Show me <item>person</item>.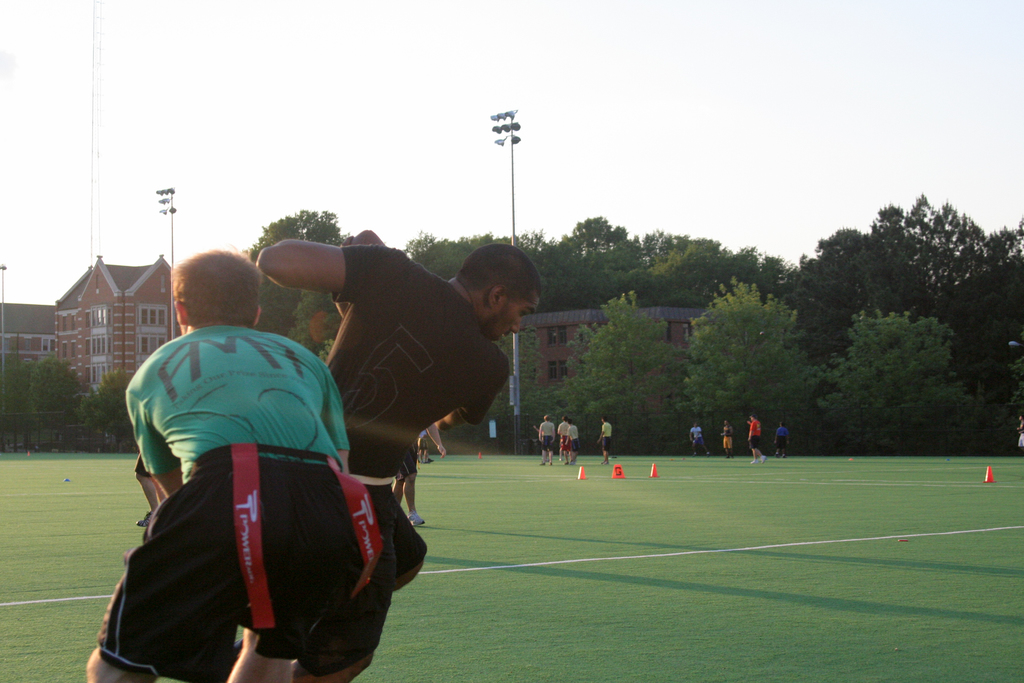
<item>person</item> is here: box(417, 428, 431, 464).
